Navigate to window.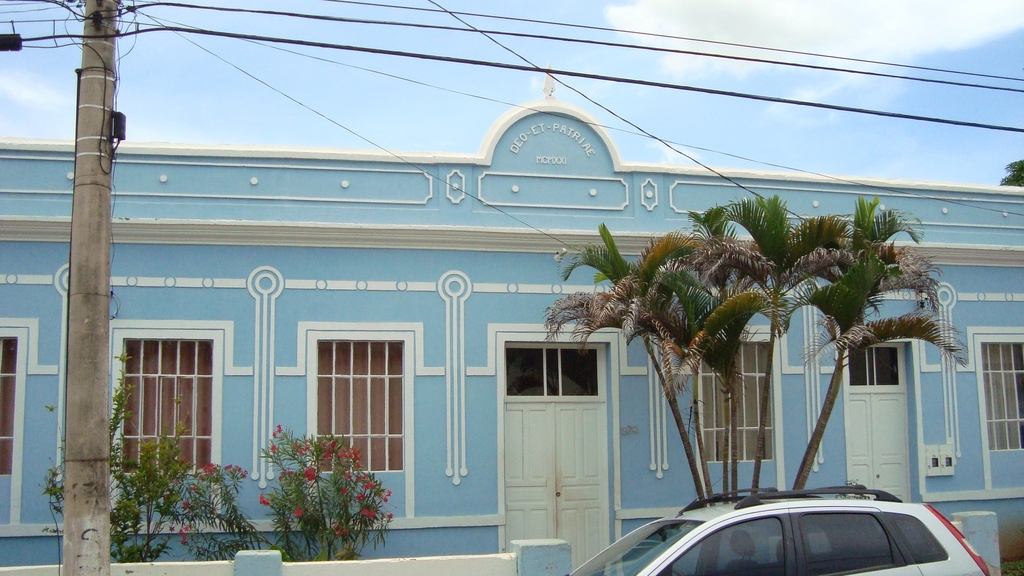
Navigation target: rect(121, 312, 214, 468).
